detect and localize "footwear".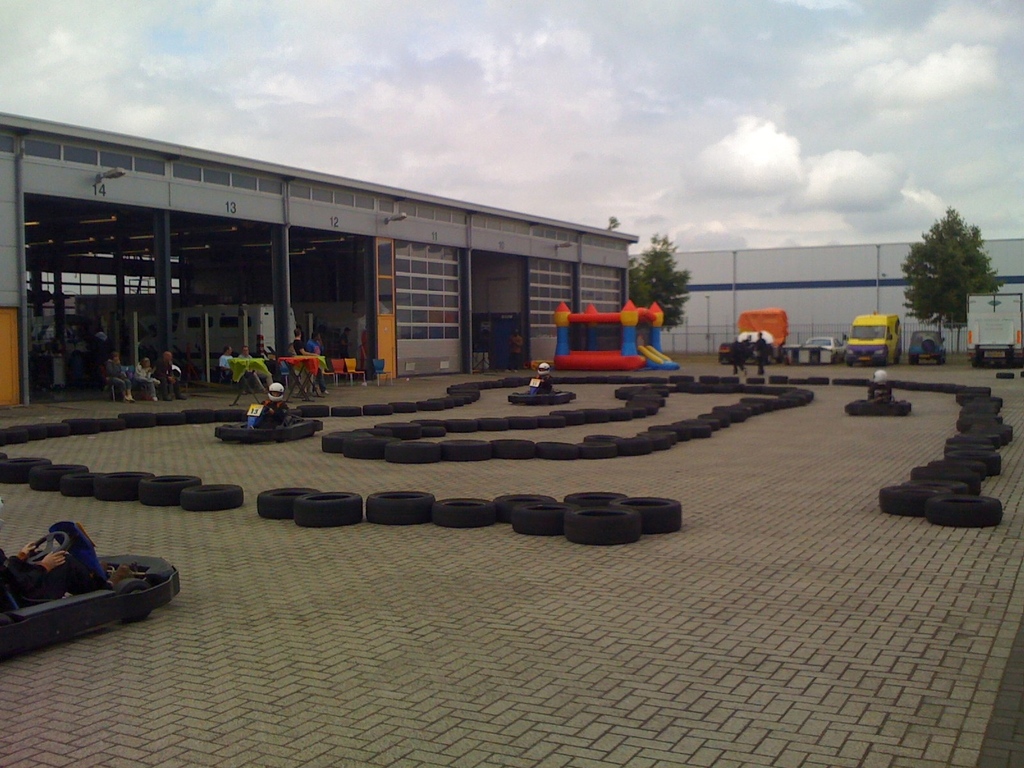
Localized at 98 556 104 575.
